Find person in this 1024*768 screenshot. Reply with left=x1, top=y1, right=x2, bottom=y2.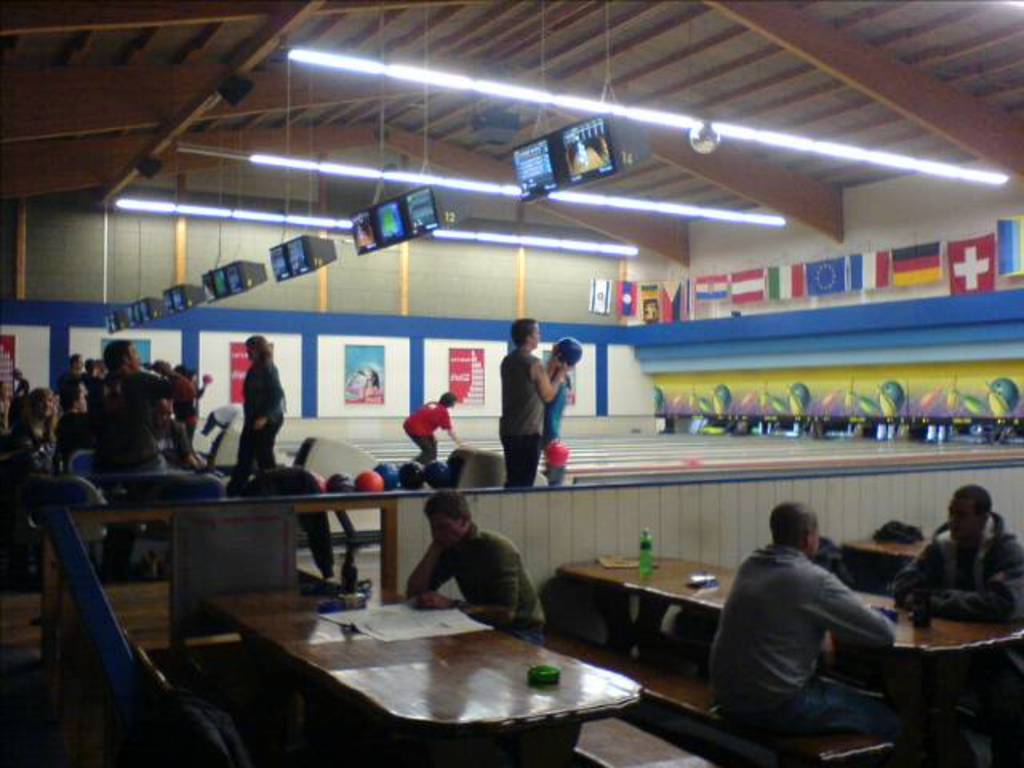
left=888, top=482, right=1022, bottom=624.
